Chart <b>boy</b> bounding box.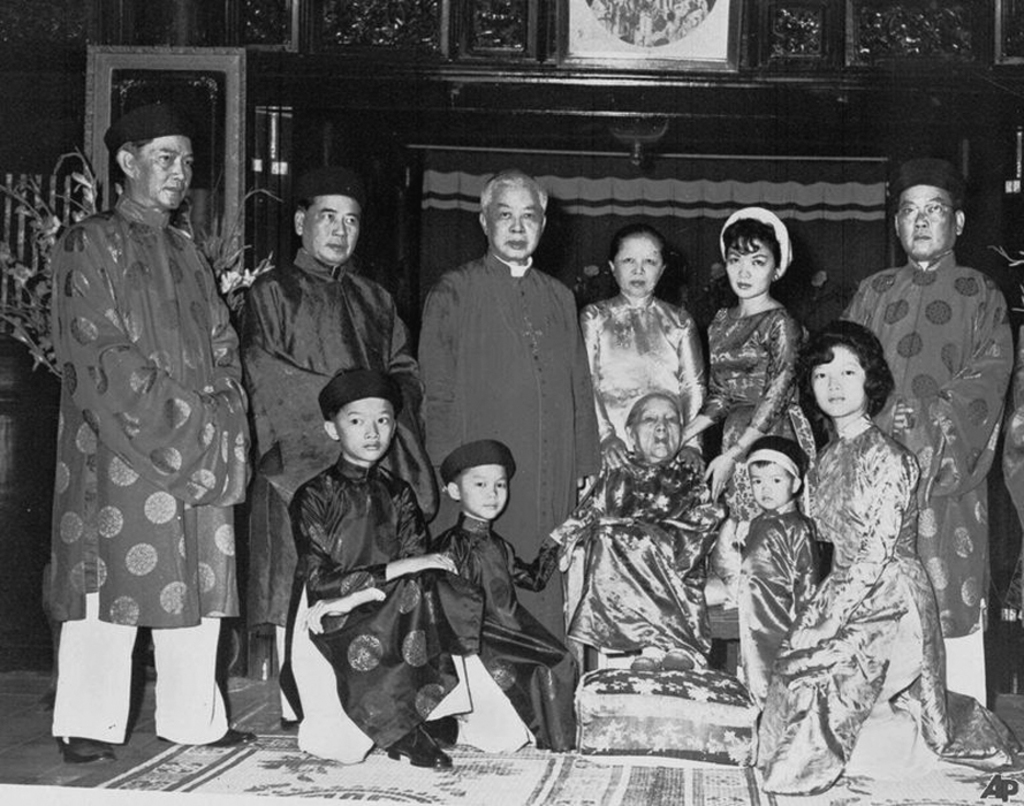
Charted: [737,435,816,708].
